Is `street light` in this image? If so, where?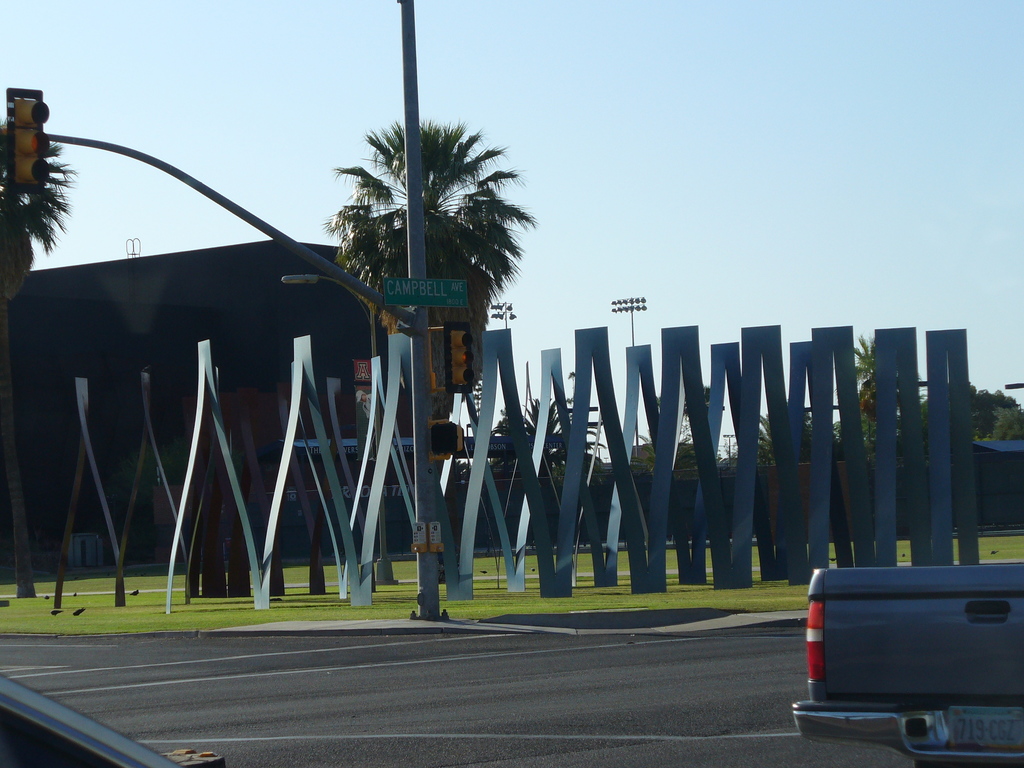
Yes, at pyautogui.locateOnScreen(281, 272, 392, 582).
